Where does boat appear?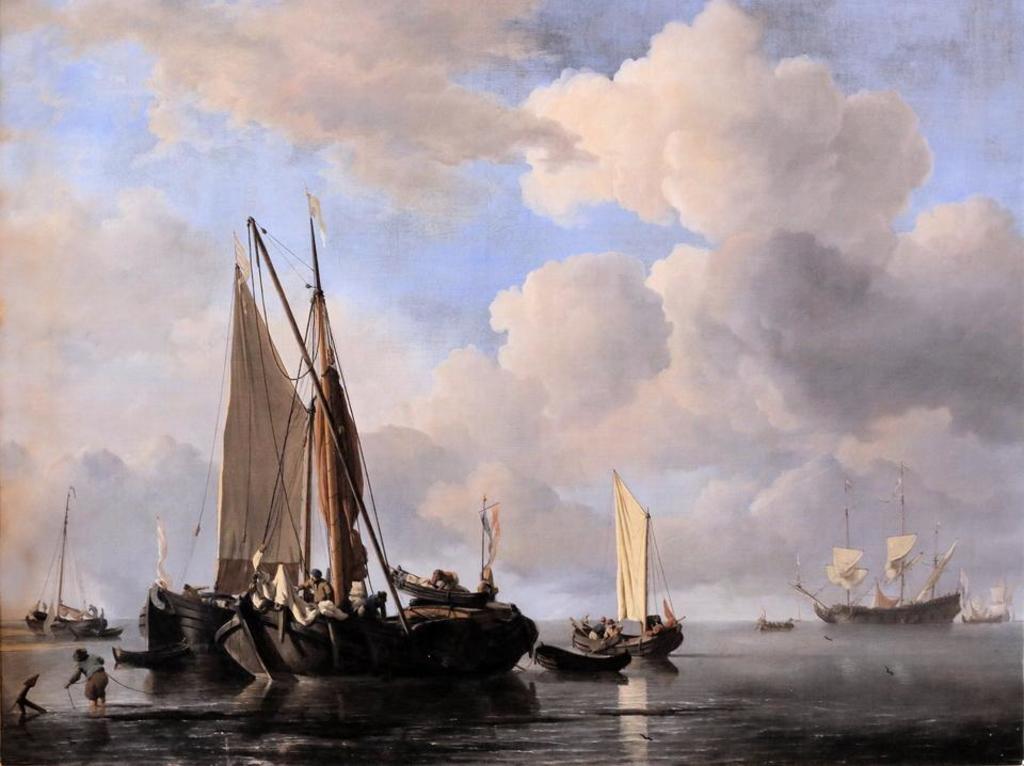
Appears at [x1=150, y1=219, x2=535, y2=709].
